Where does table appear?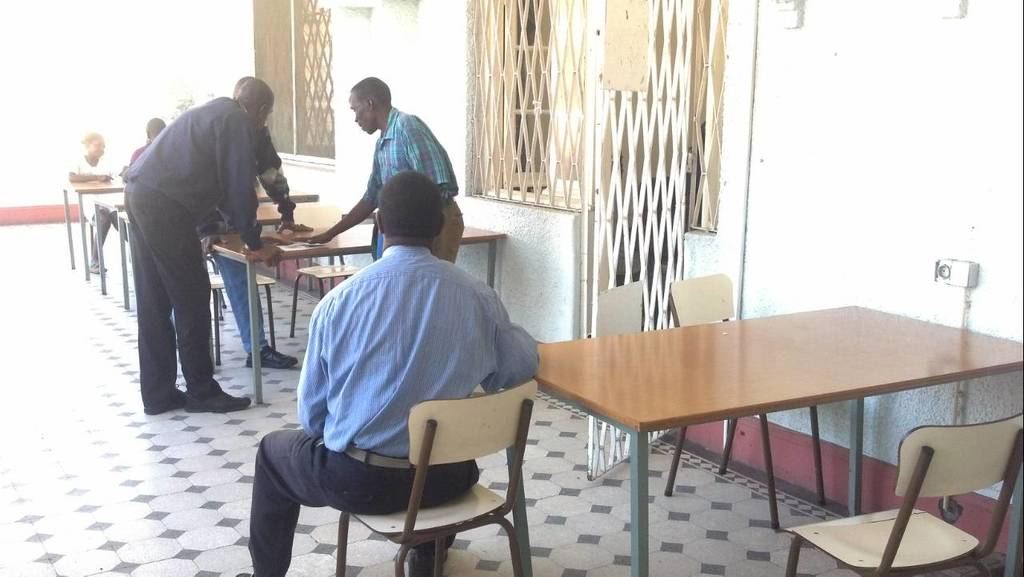
Appears at 53/179/124/281.
